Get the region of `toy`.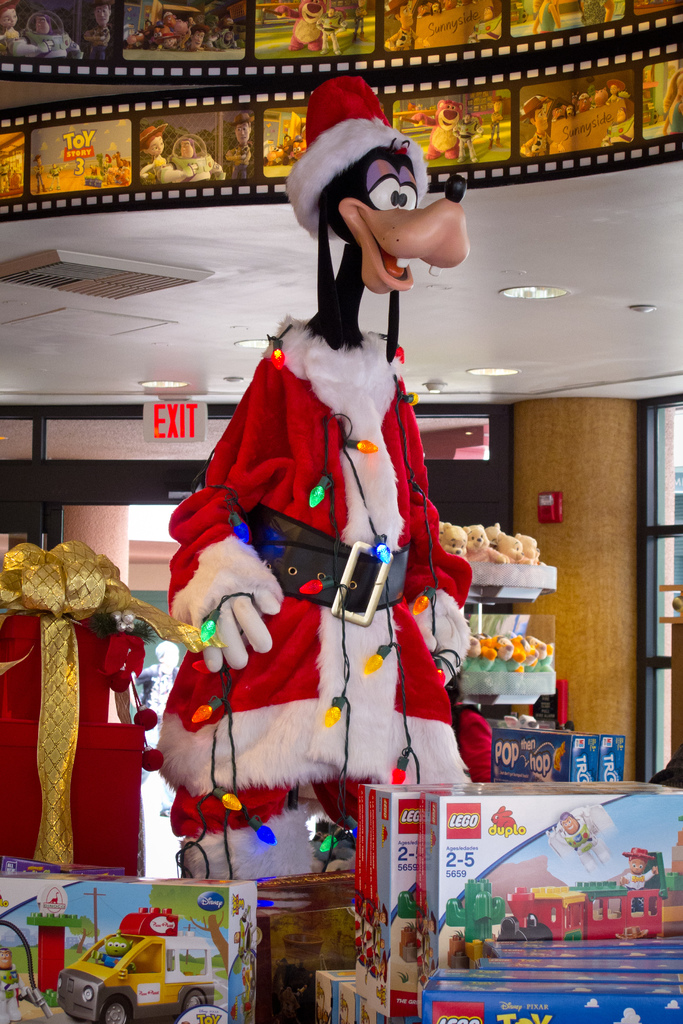
detection(35, 154, 47, 191).
